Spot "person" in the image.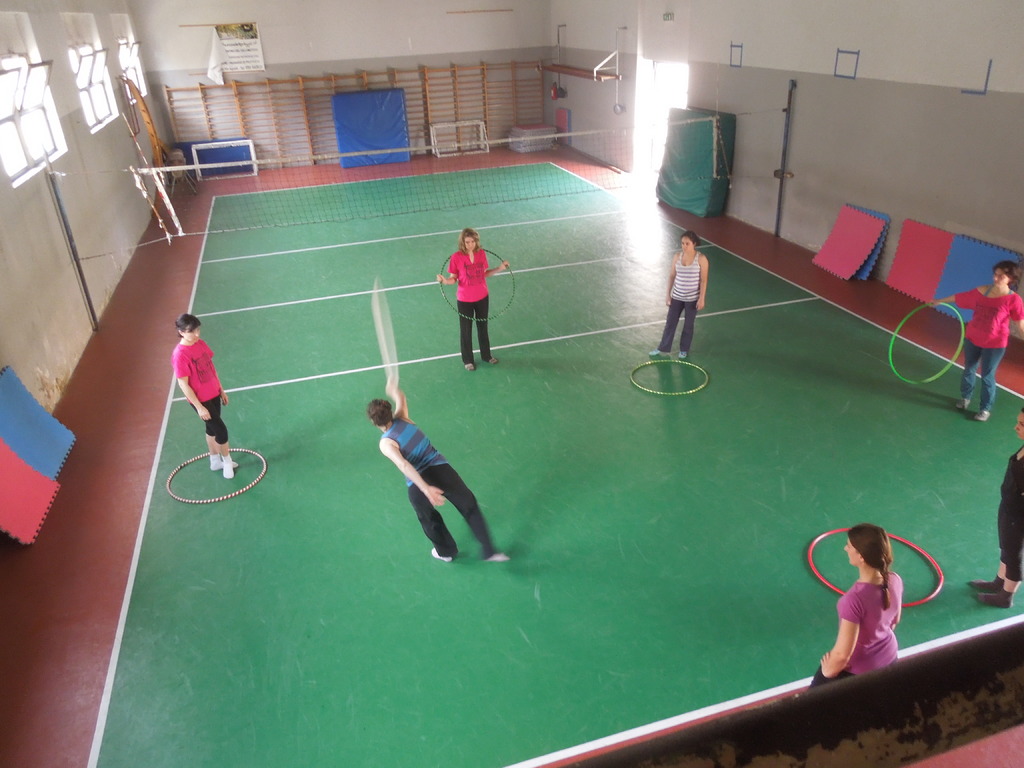
"person" found at locate(812, 525, 902, 692).
